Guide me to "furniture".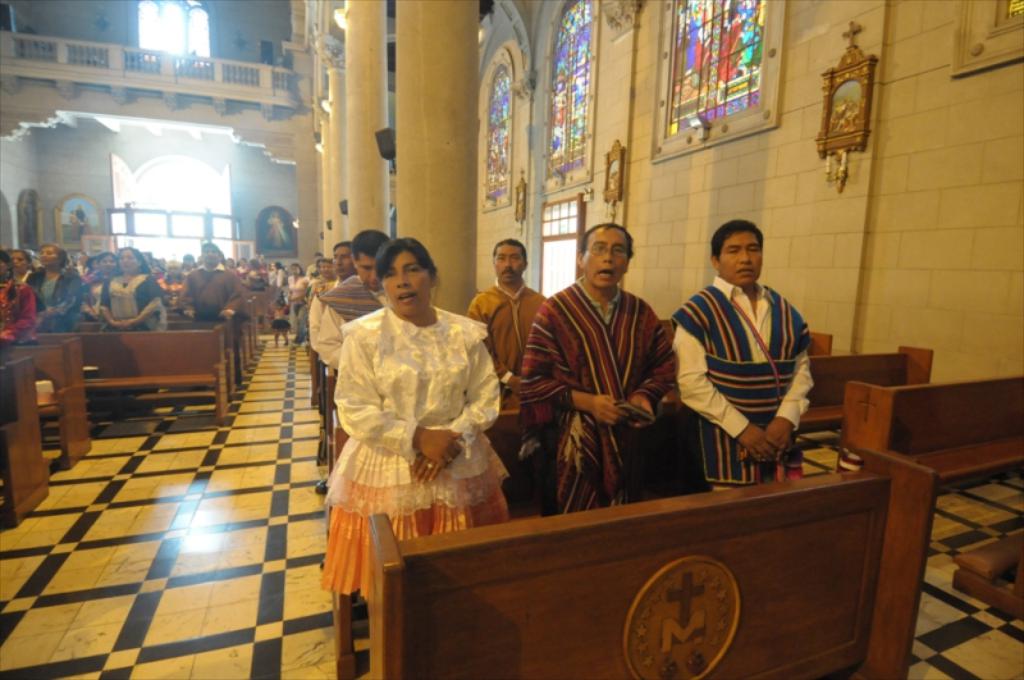
Guidance: 841, 373, 1023, 492.
